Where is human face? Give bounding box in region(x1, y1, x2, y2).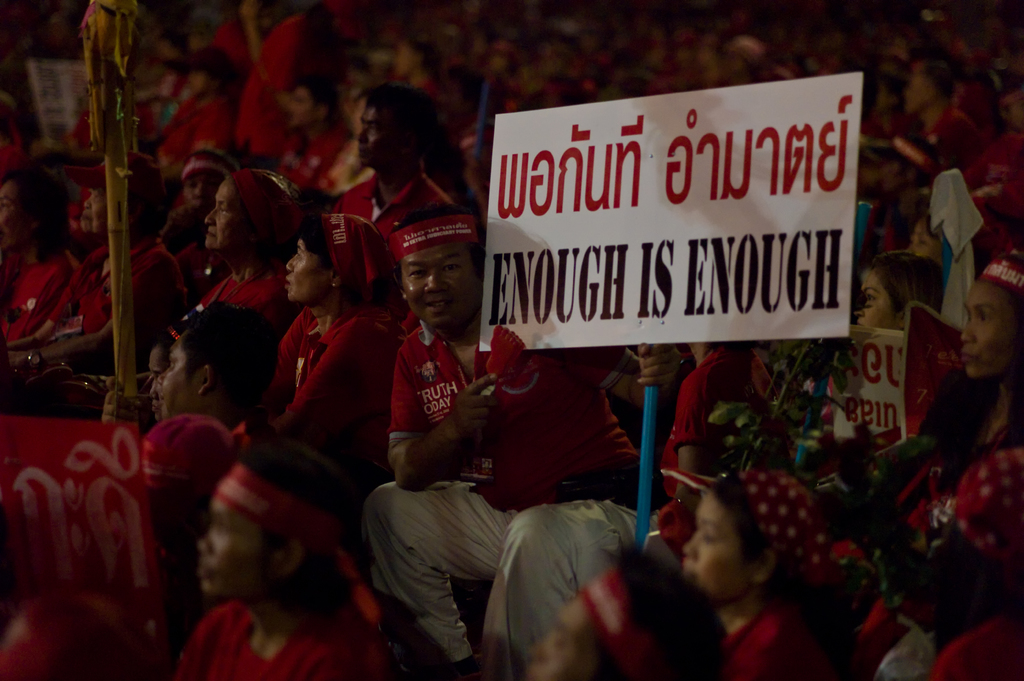
region(527, 599, 612, 680).
